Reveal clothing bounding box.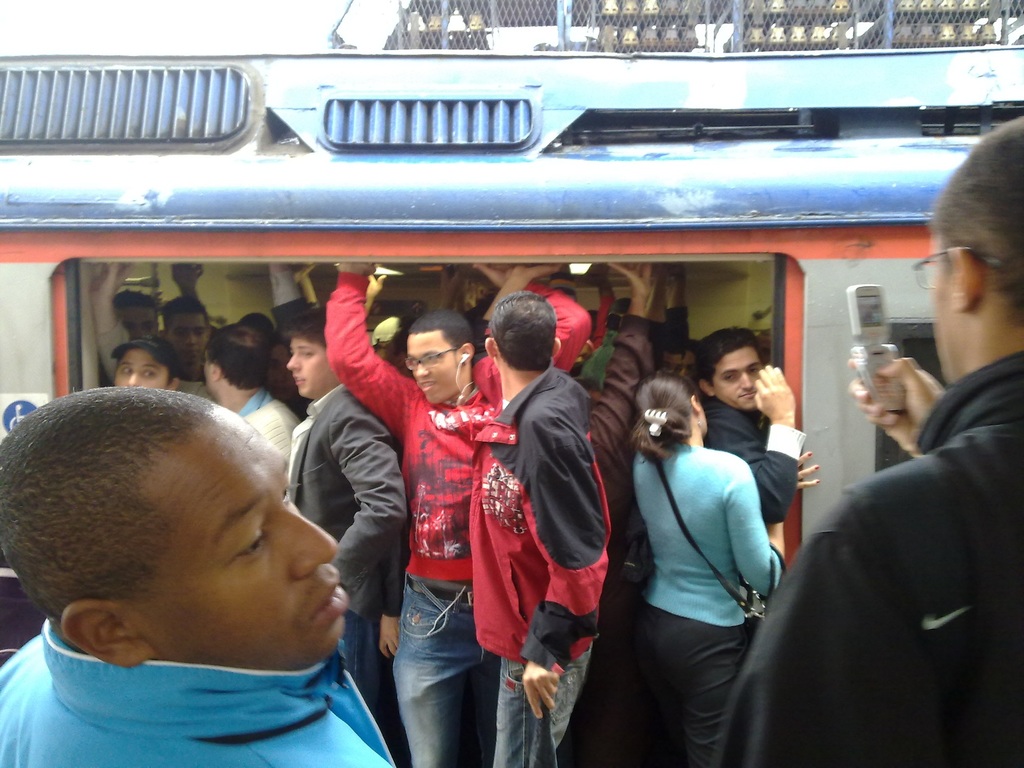
Revealed: locate(292, 390, 411, 620).
